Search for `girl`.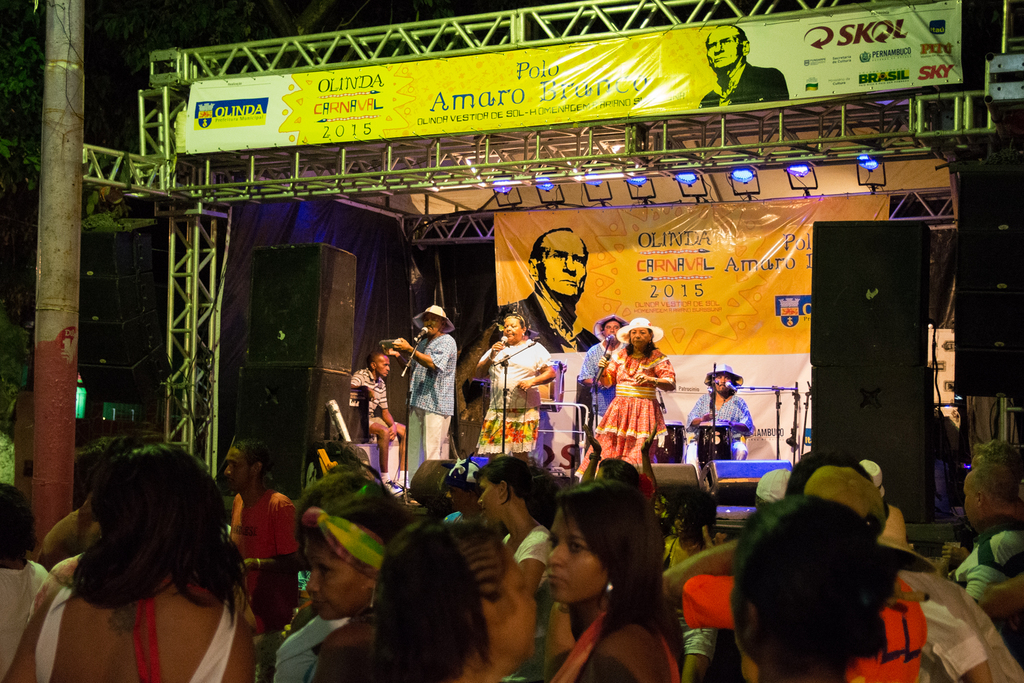
Found at detection(579, 423, 655, 499).
